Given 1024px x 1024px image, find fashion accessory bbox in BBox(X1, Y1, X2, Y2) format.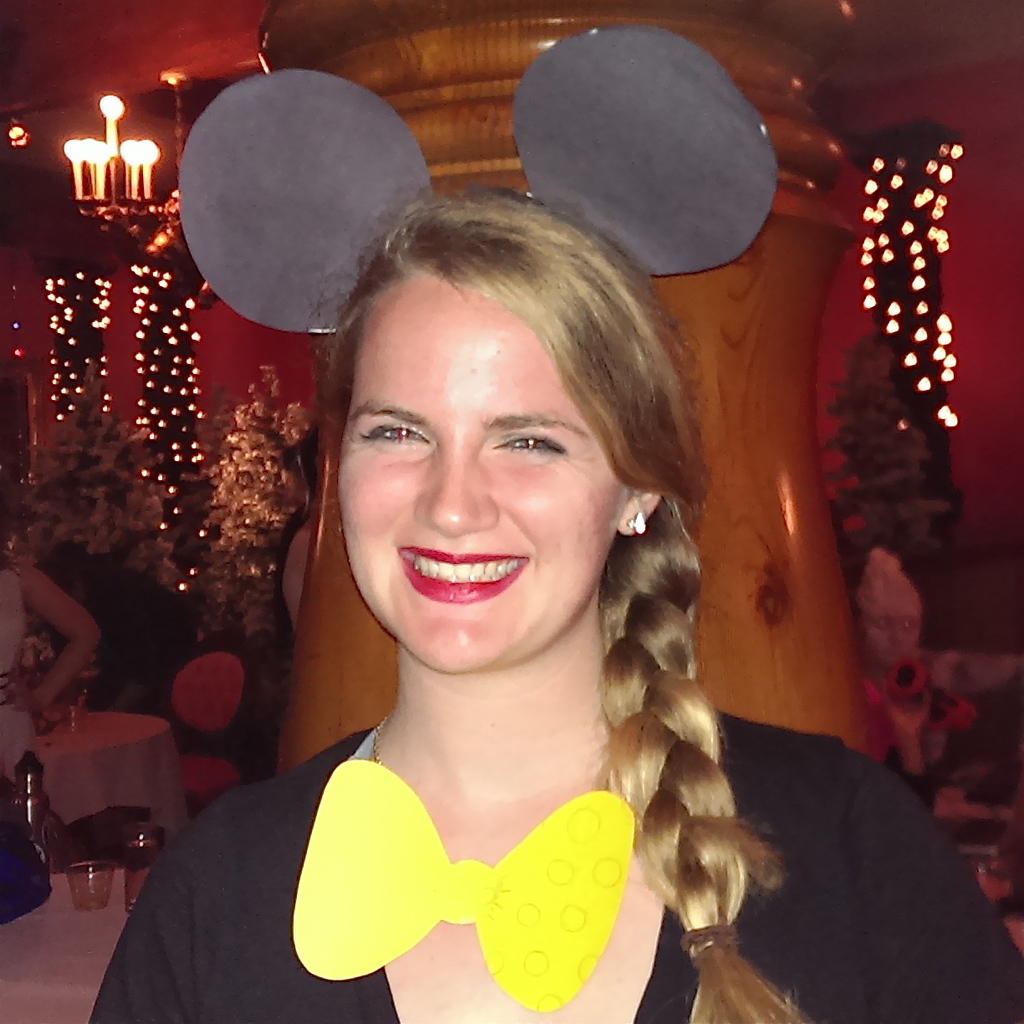
BBox(370, 709, 394, 767).
